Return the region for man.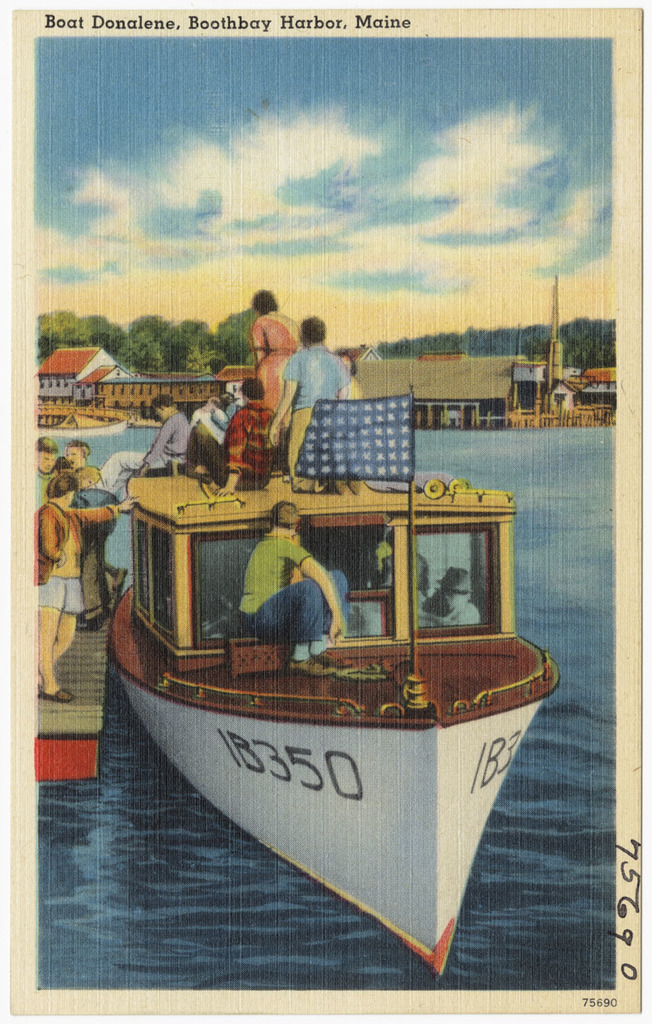
x1=237 y1=502 x2=345 y2=678.
